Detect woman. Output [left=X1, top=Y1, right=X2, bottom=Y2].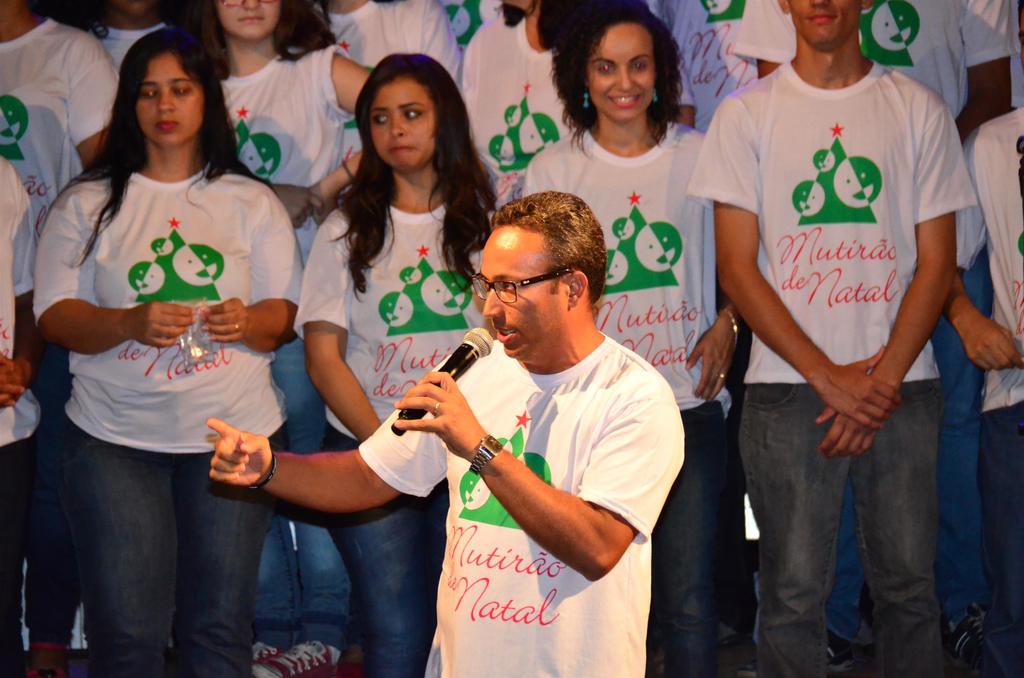
[left=182, top=0, right=392, bottom=677].
